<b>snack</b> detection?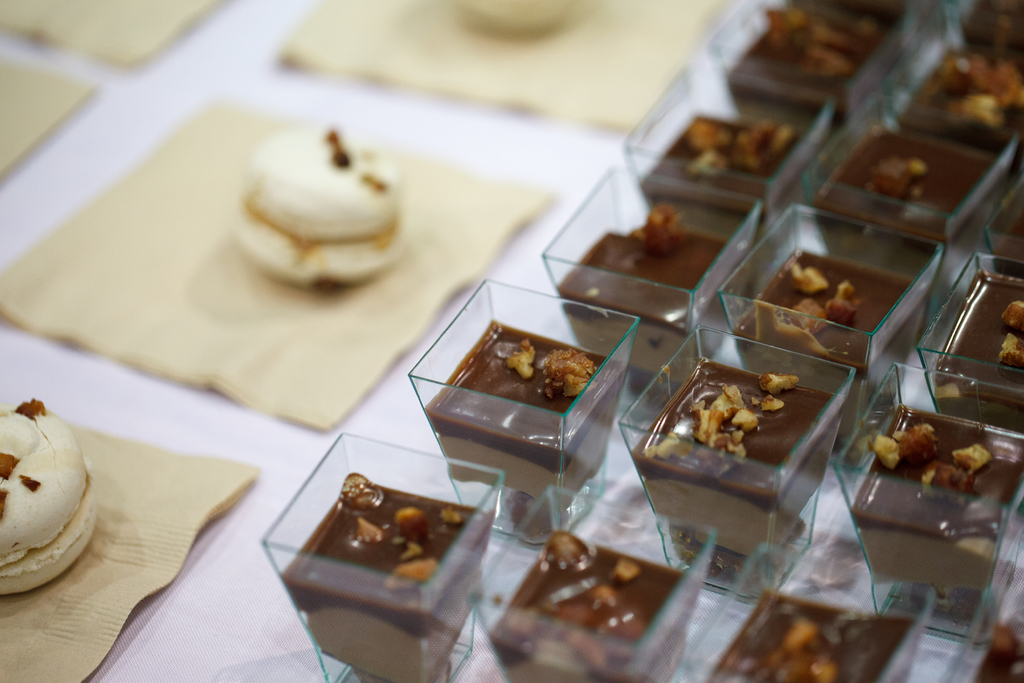
select_region(644, 362, 862, 545)
